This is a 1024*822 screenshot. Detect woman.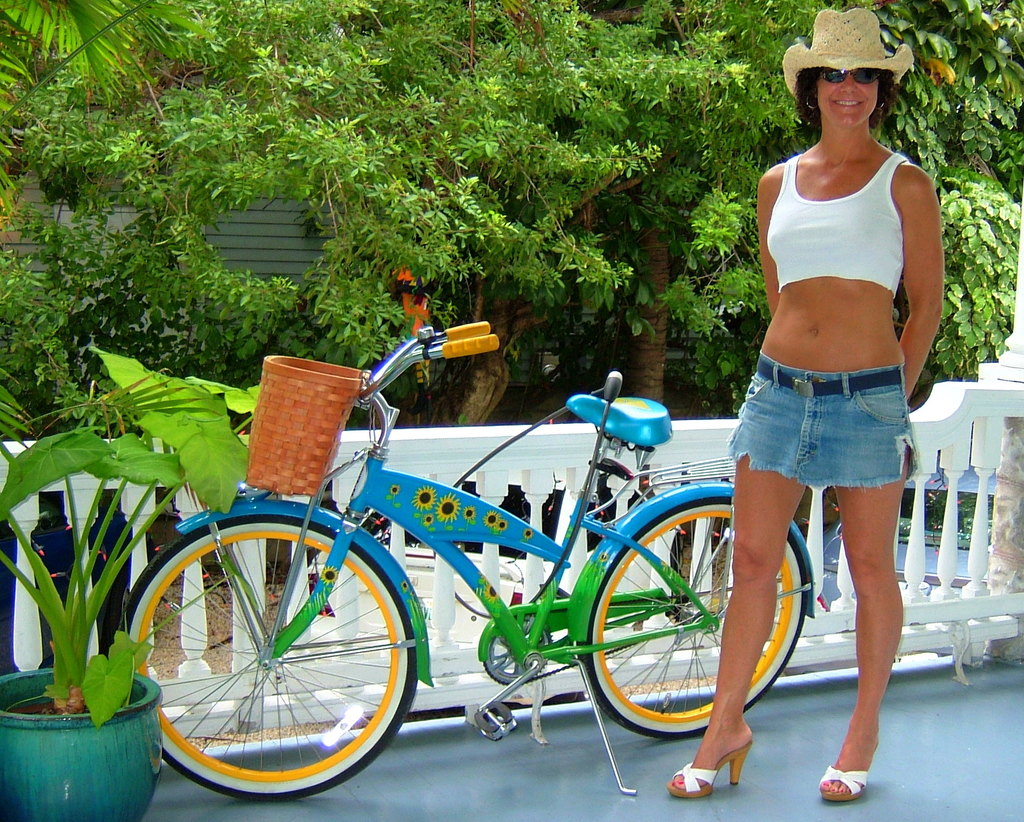
(669, 6, 944, 801).
